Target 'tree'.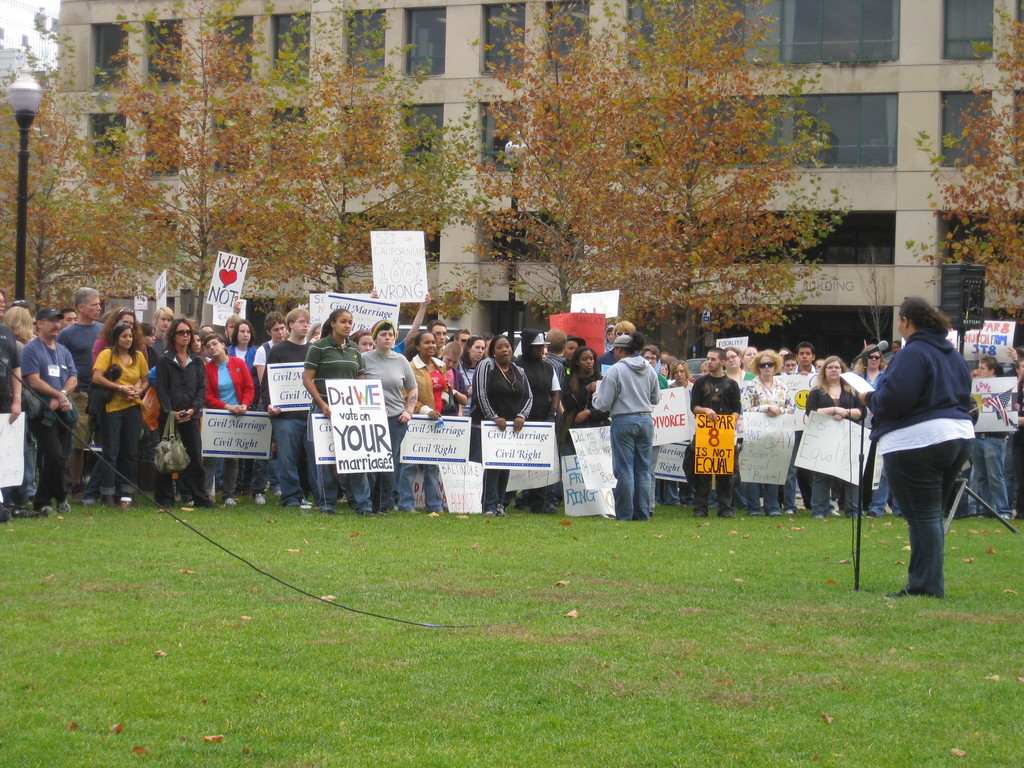
Target region: [left=529, top=0, right=840, bottom=401].
